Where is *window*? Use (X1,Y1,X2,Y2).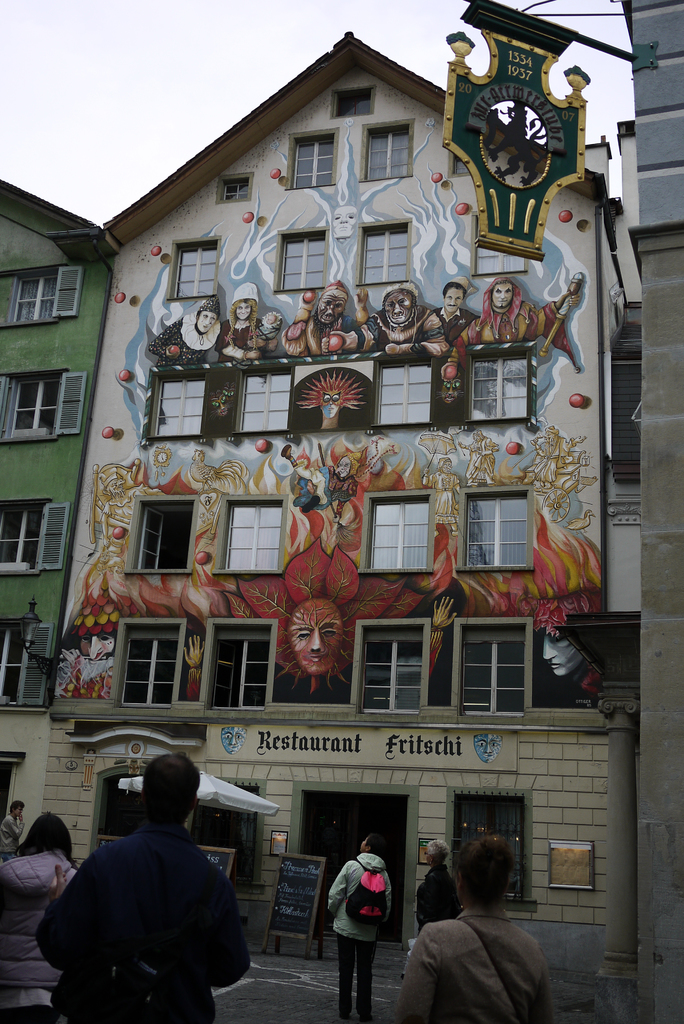
(364,124,407,176).
